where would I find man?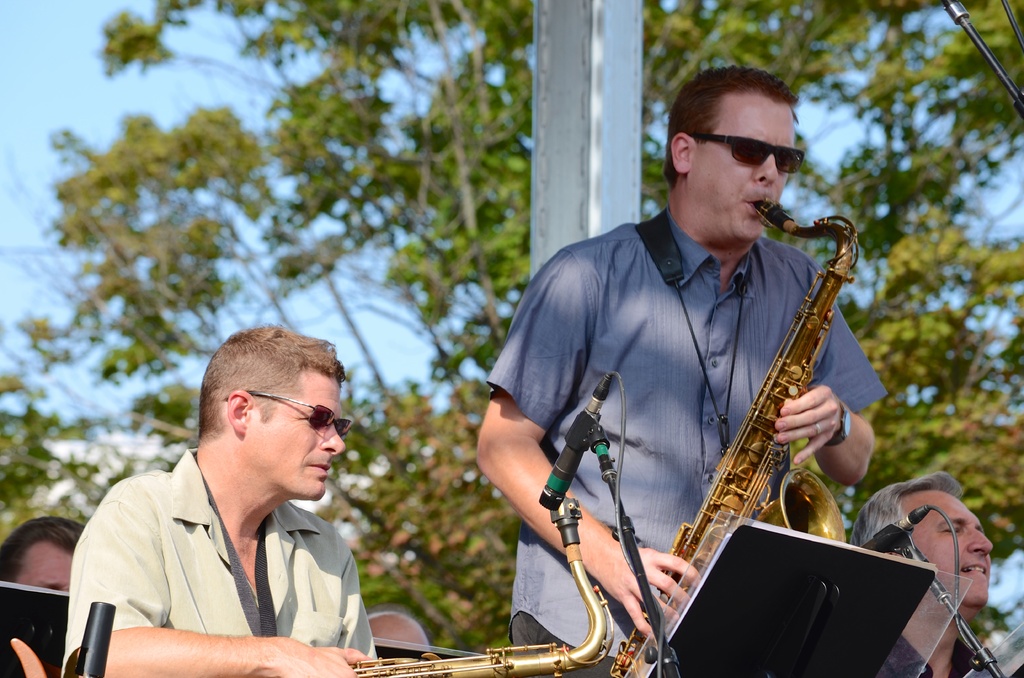
At BBox(76, 329, 376, 661).
